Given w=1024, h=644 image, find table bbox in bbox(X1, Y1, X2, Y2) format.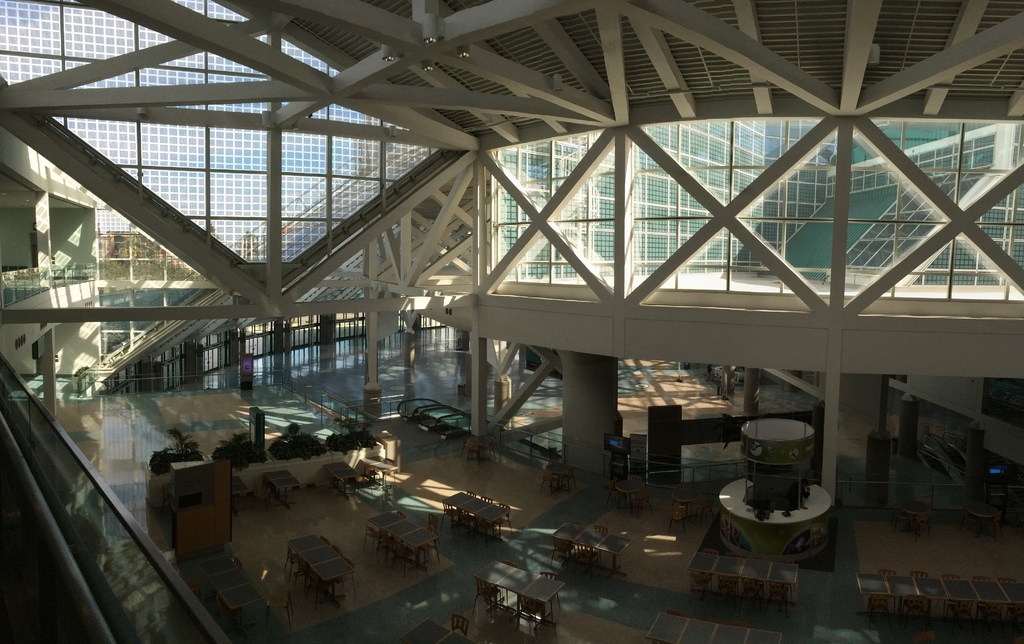
bbox(235, 472, 250, 517).
